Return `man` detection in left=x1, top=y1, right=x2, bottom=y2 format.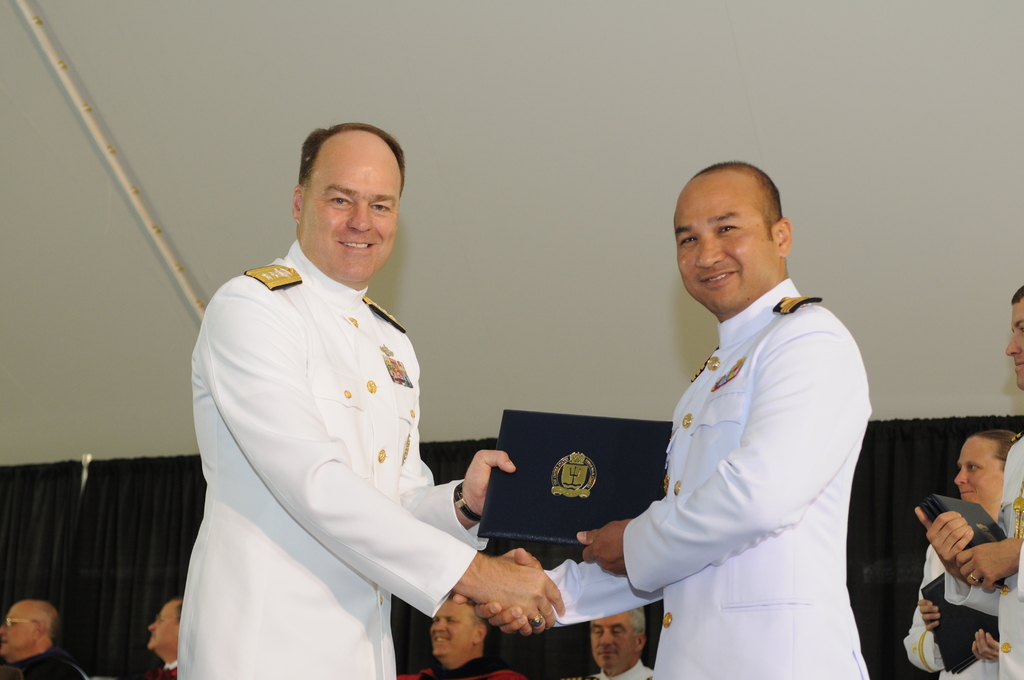
left=0, top=590, right=104, bottom=679.
